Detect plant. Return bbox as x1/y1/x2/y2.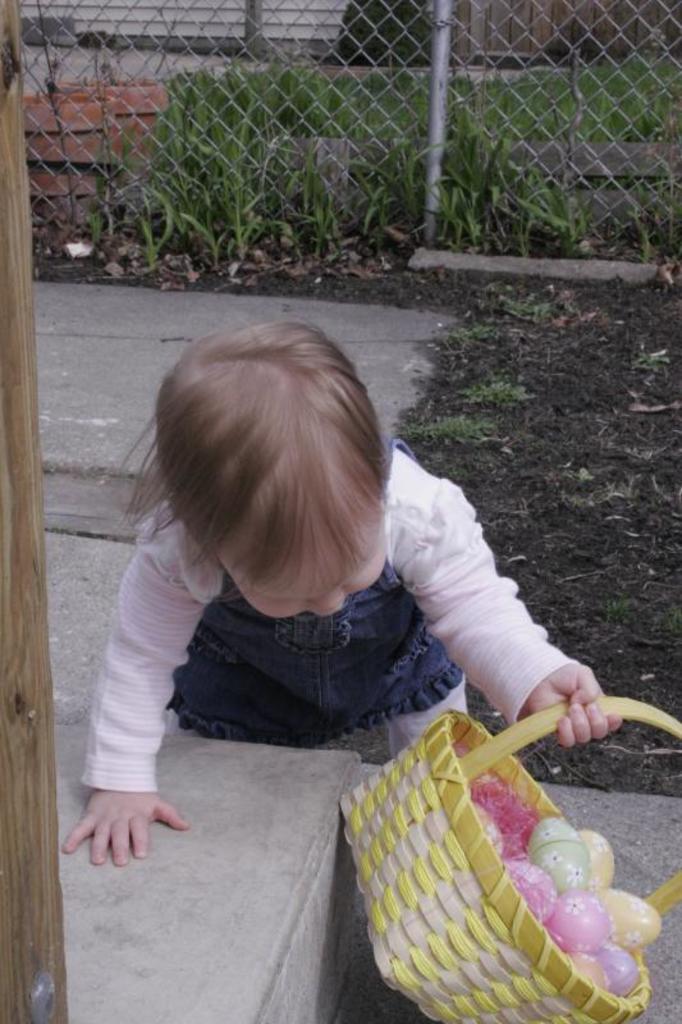
485/268/559/317.
